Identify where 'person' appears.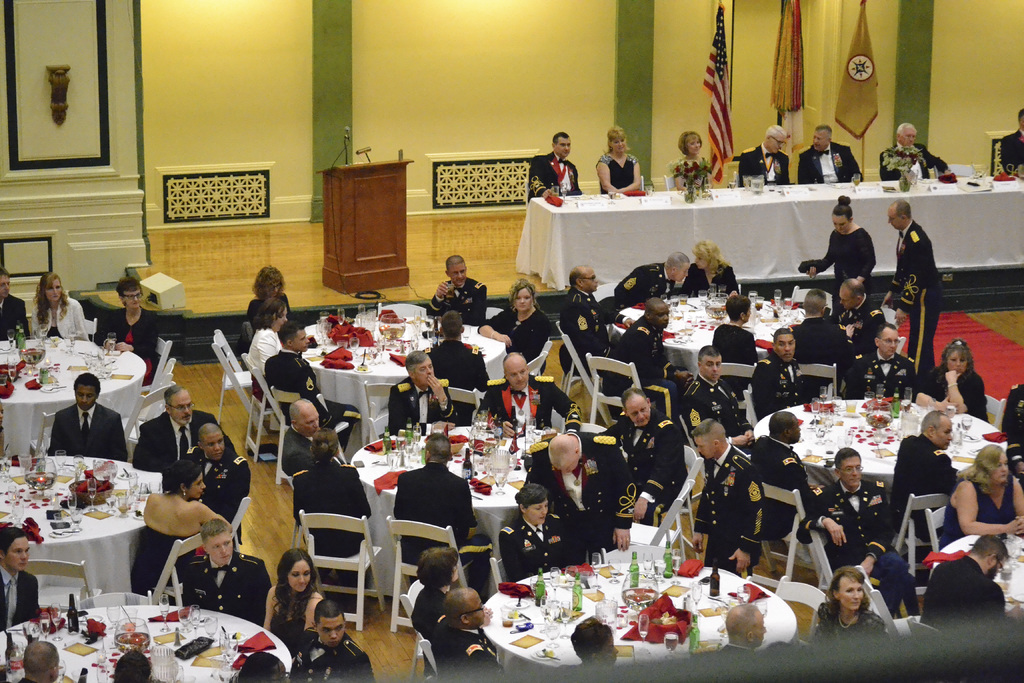
Appears at detection(596, 126, 643, 191).
